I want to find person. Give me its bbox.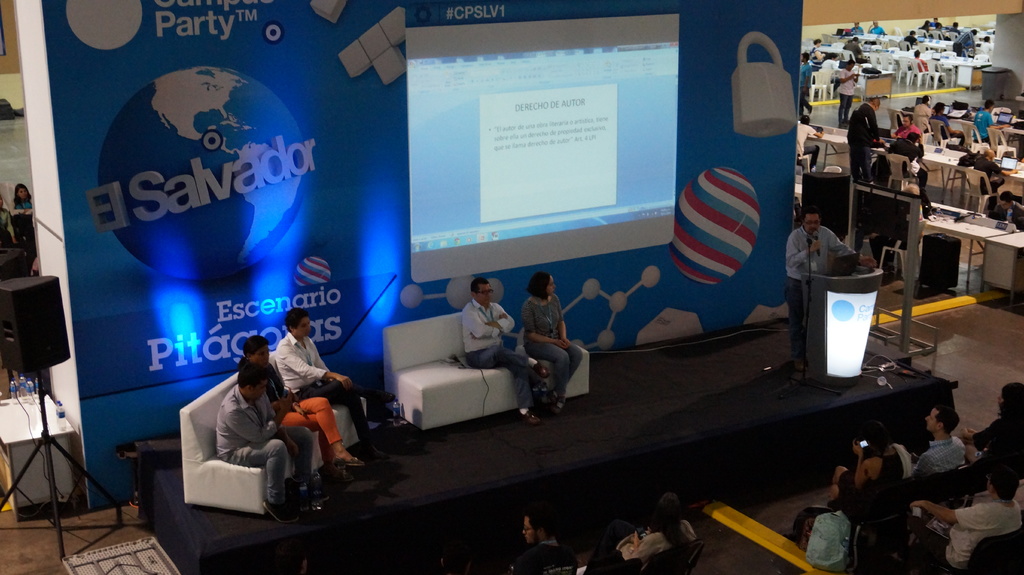
[915, 47, 931, 82].
